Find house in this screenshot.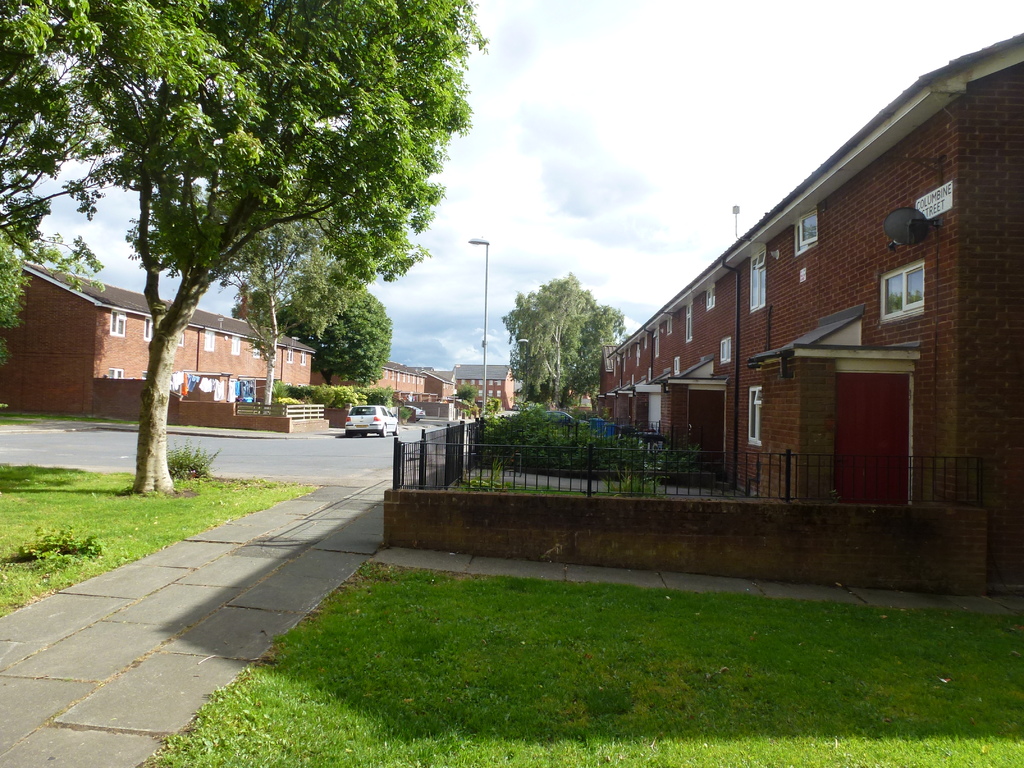
The bounding box for house is left=457, top=371, right=516, bottom=412.
